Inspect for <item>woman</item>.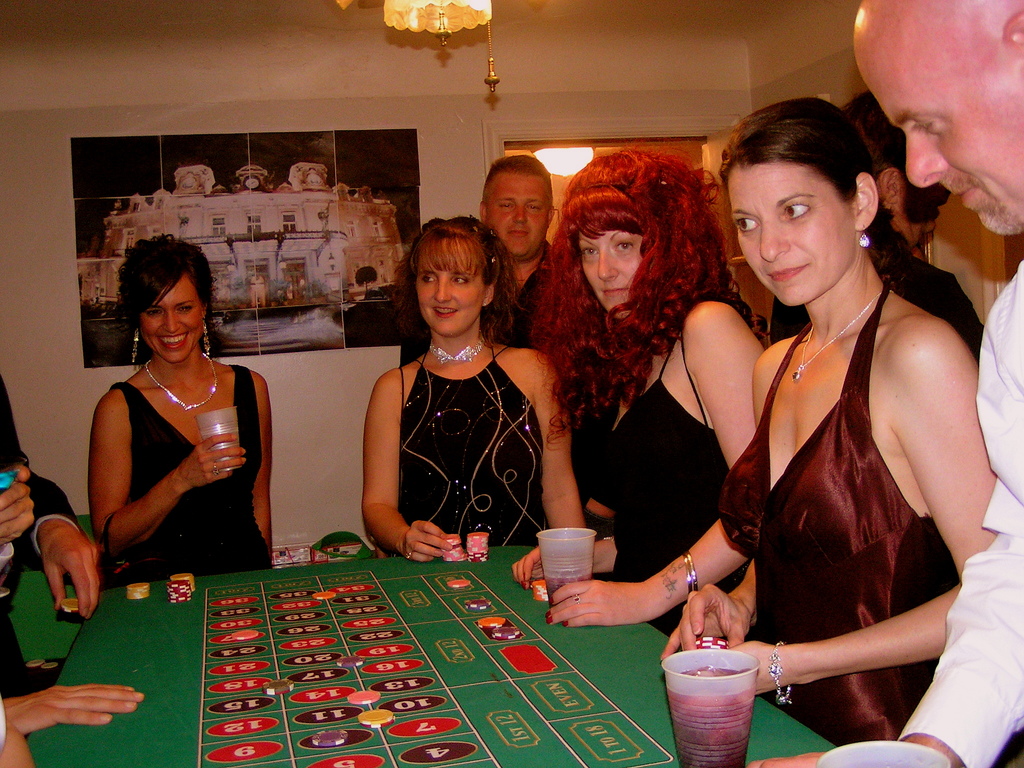
Inspection: 363, 216, 592, 561.
